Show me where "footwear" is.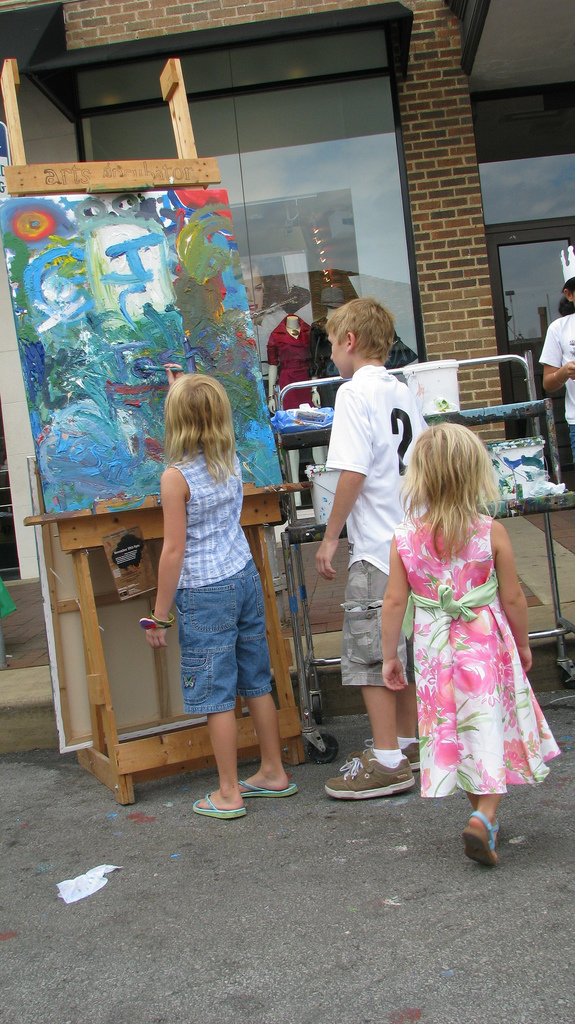
"footwear" is at detection(461, 805, 500, 870).
